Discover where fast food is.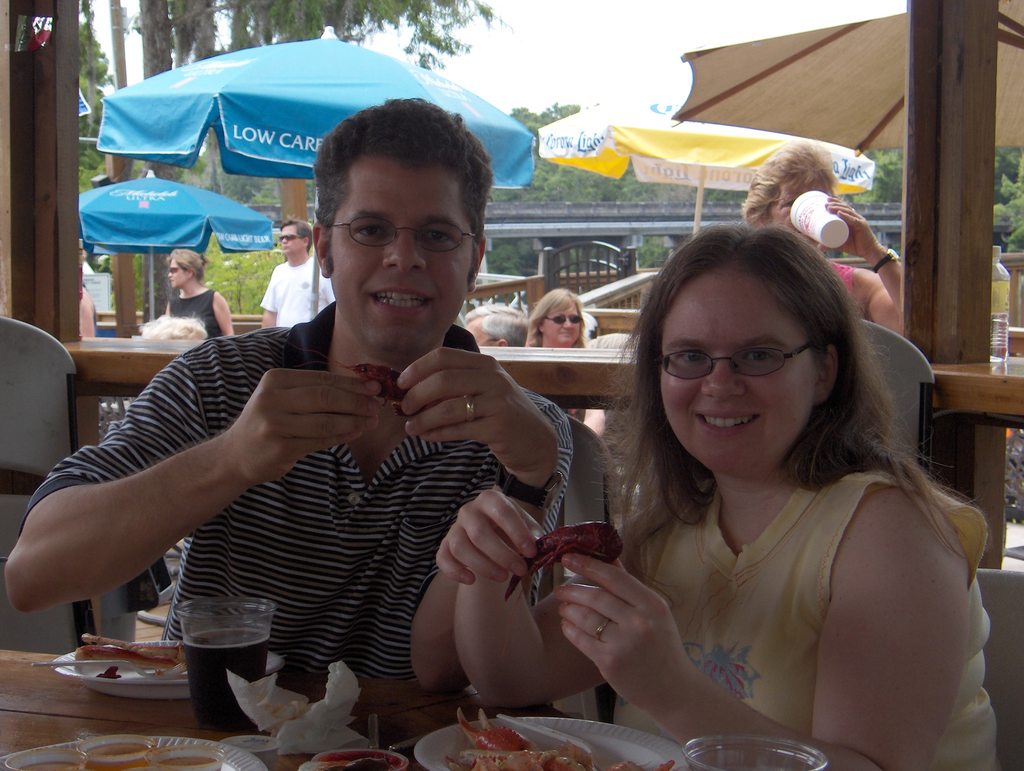
Discovered at region(500, 523, 617, 657).
